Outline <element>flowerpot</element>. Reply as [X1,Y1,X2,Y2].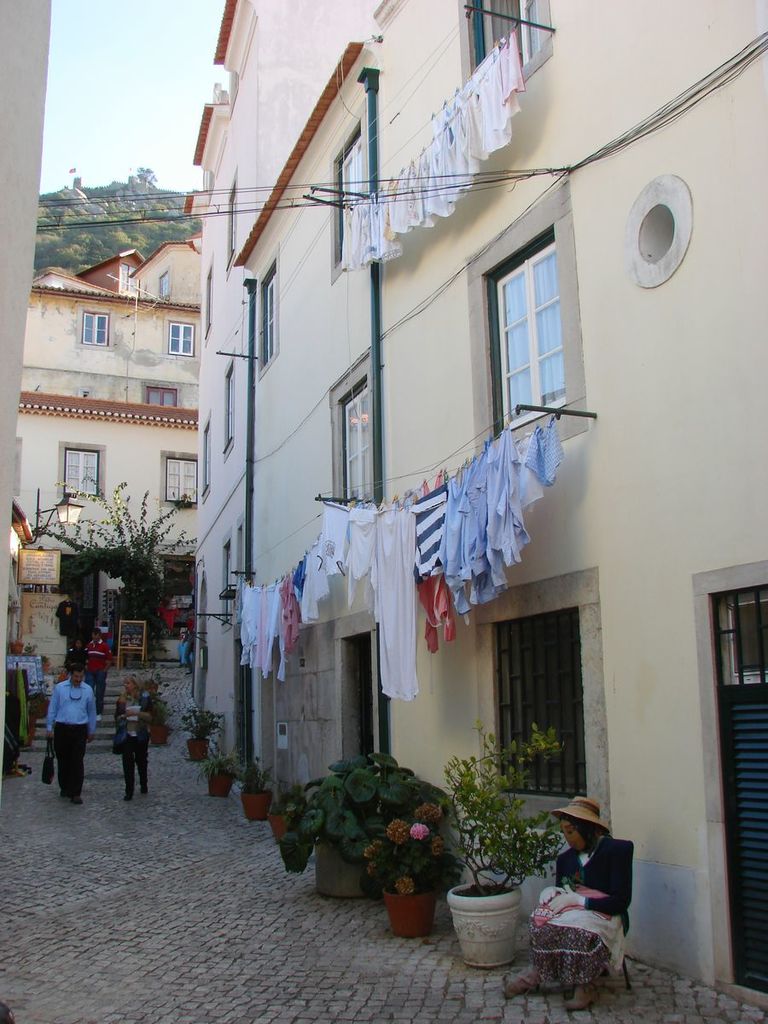
[317,838,372,899].
